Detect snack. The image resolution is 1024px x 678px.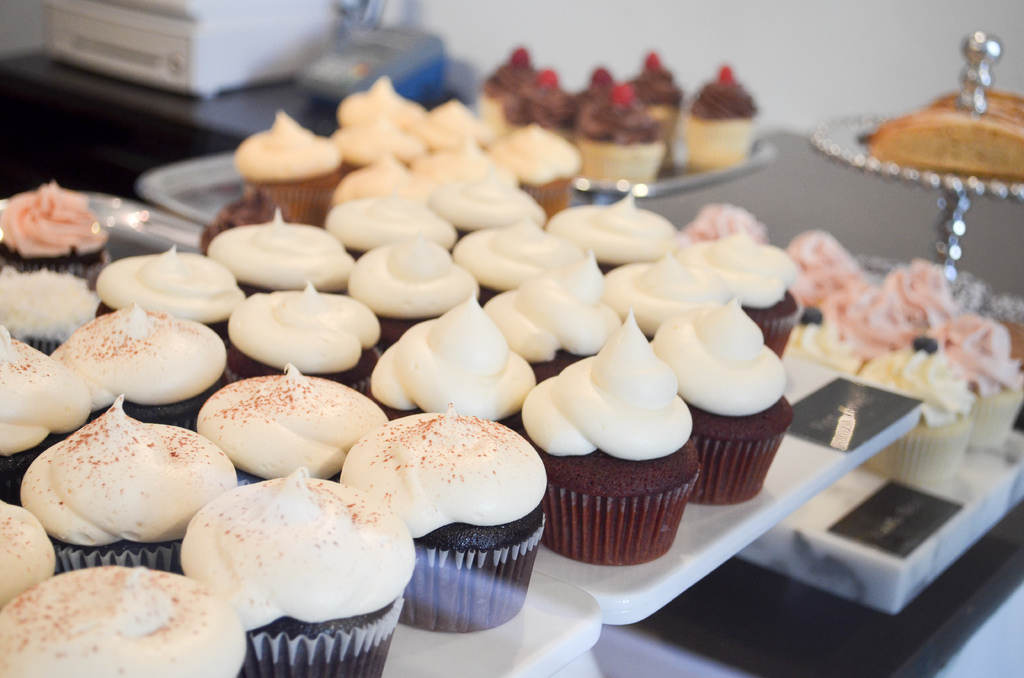
483/255/623/383.
